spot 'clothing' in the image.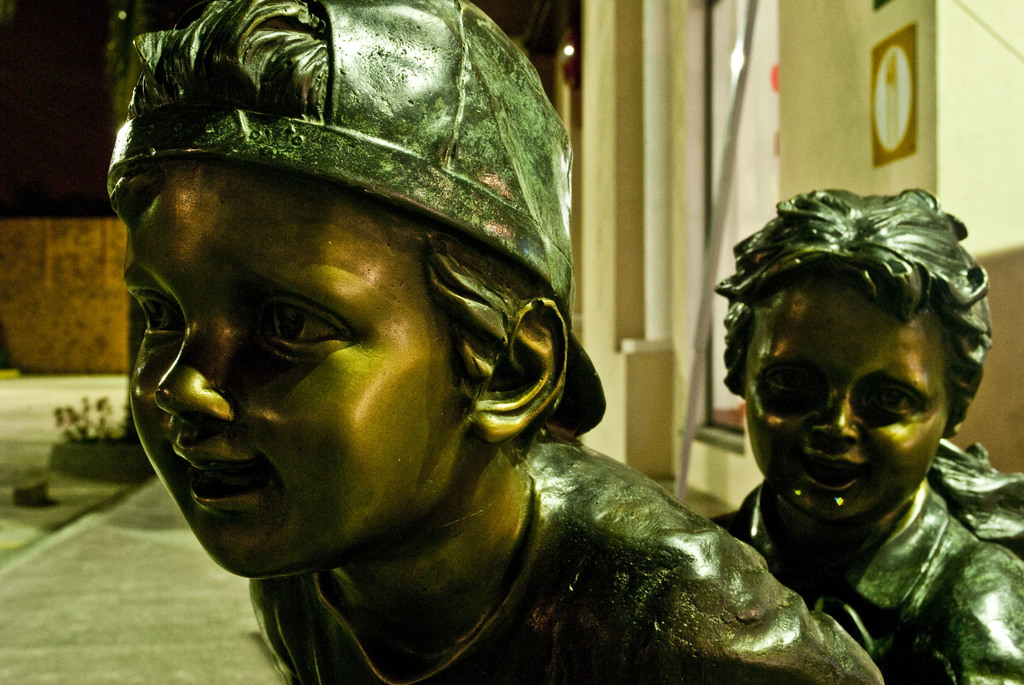
'clothing' found at bbox(242, 427, 876, 684).
